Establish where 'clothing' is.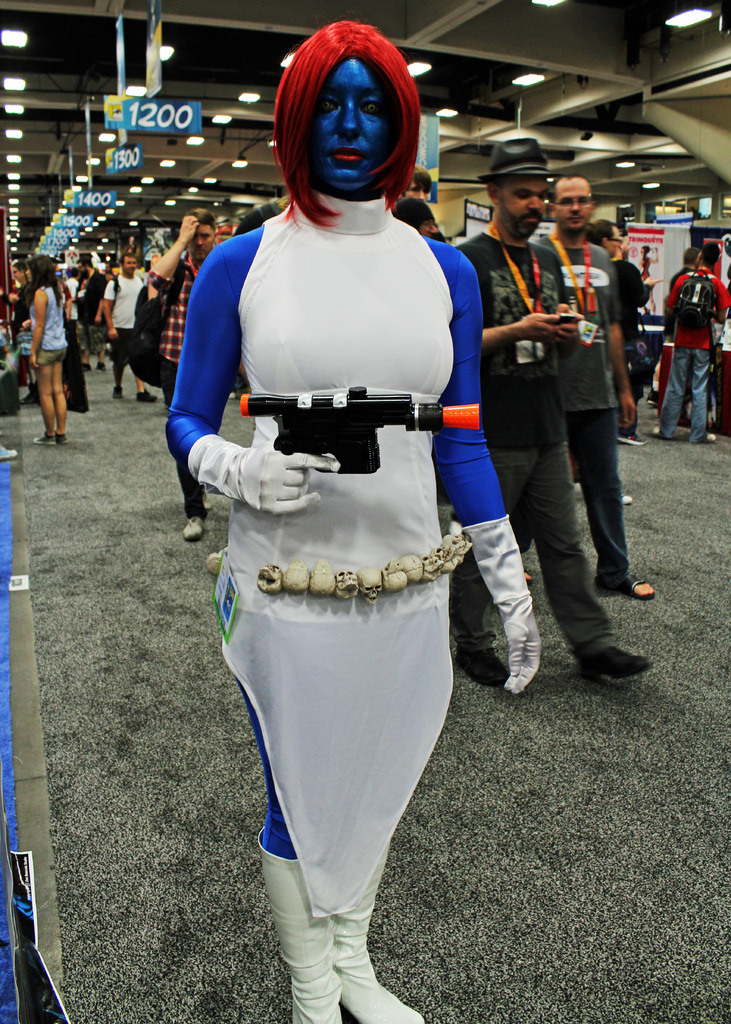
Established at [108,274,148,361].
